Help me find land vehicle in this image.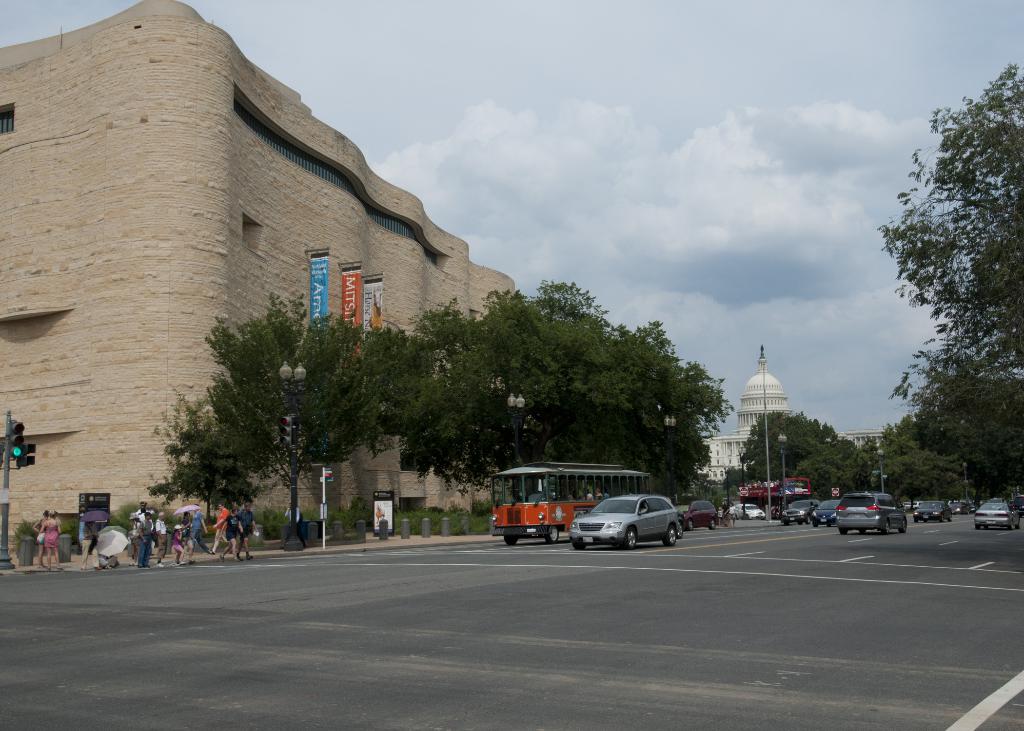
Found it: 769/504/781/518.
